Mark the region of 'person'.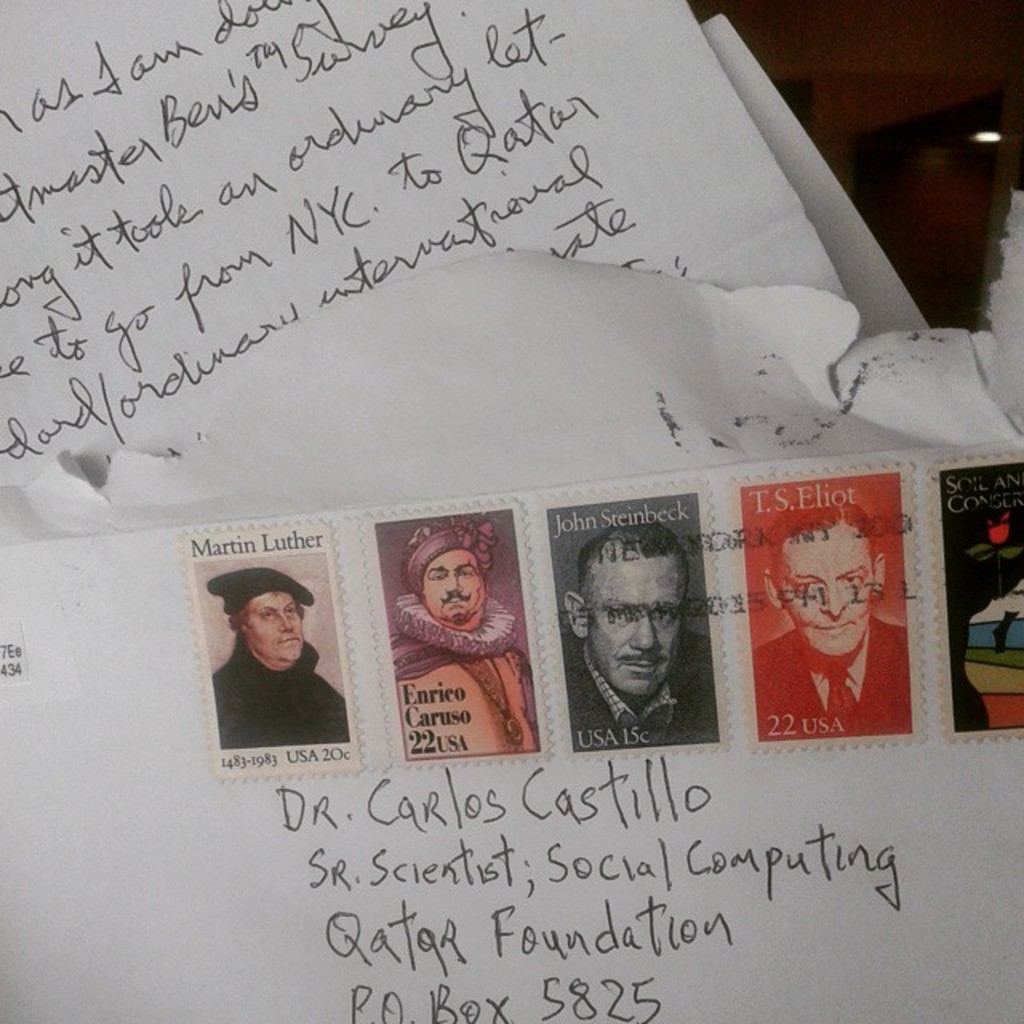
Region: crop(747, 501, 914, 746).
